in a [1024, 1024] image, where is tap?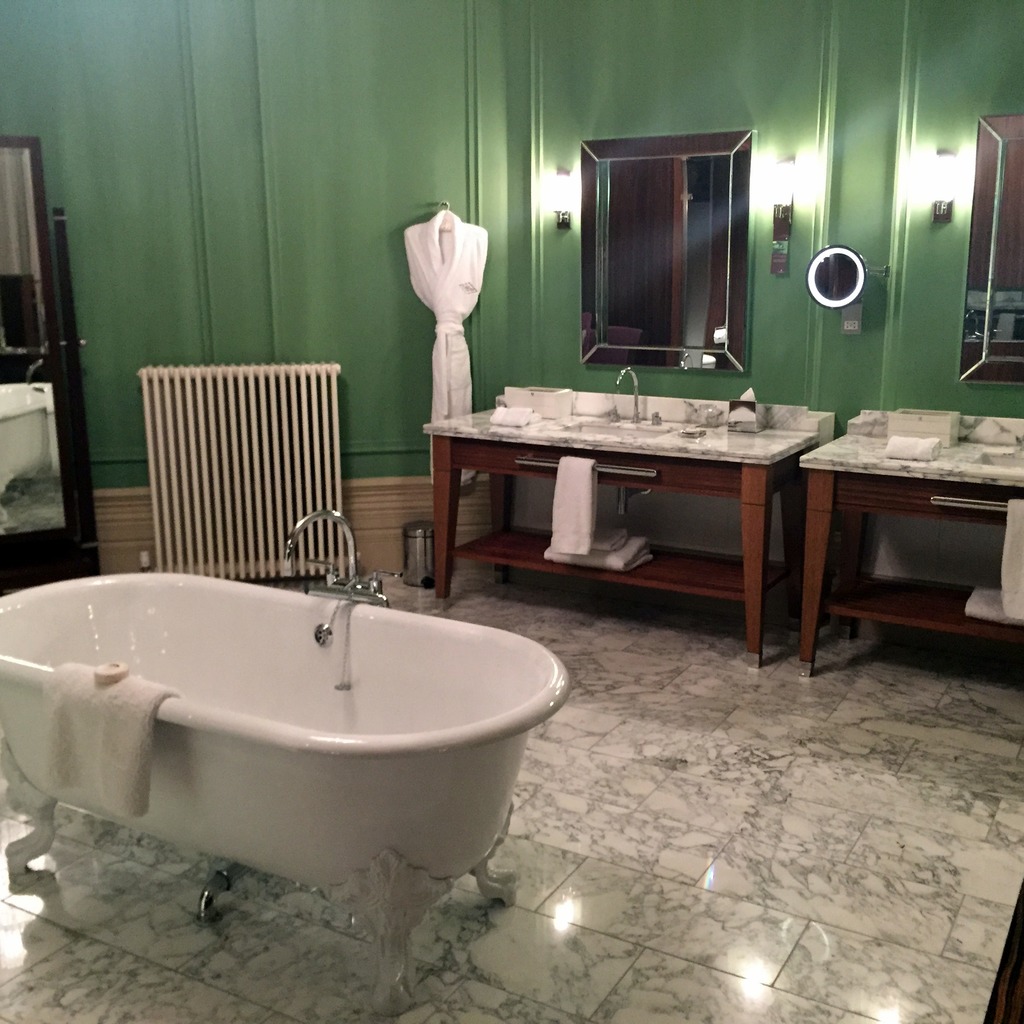
614/359/641/426.
